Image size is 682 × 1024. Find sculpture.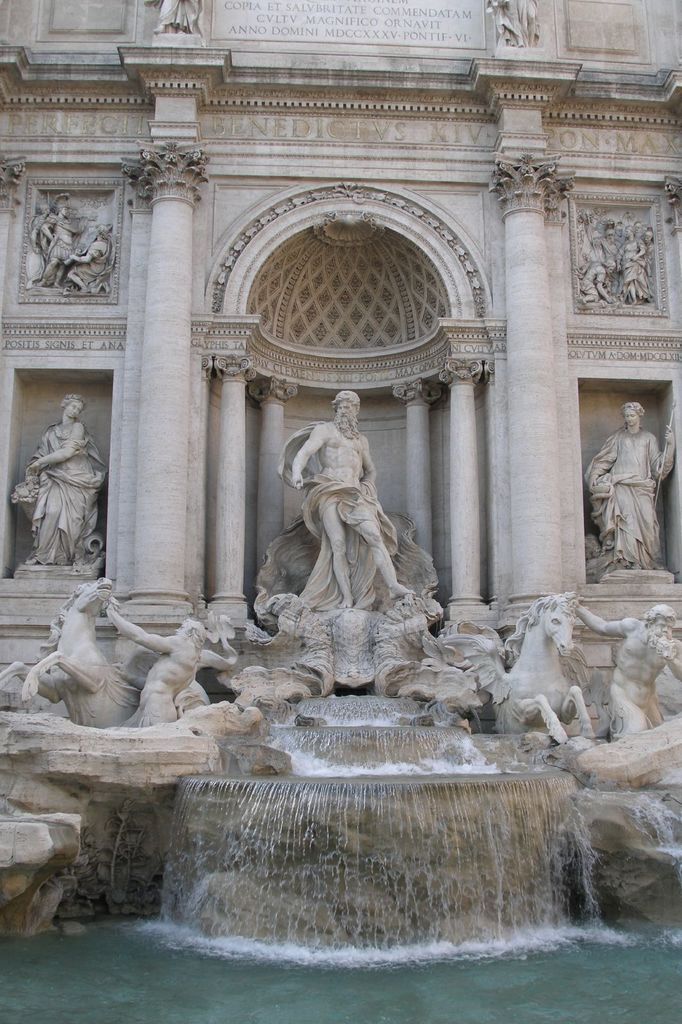
detection(0, 390, 681, 788).
